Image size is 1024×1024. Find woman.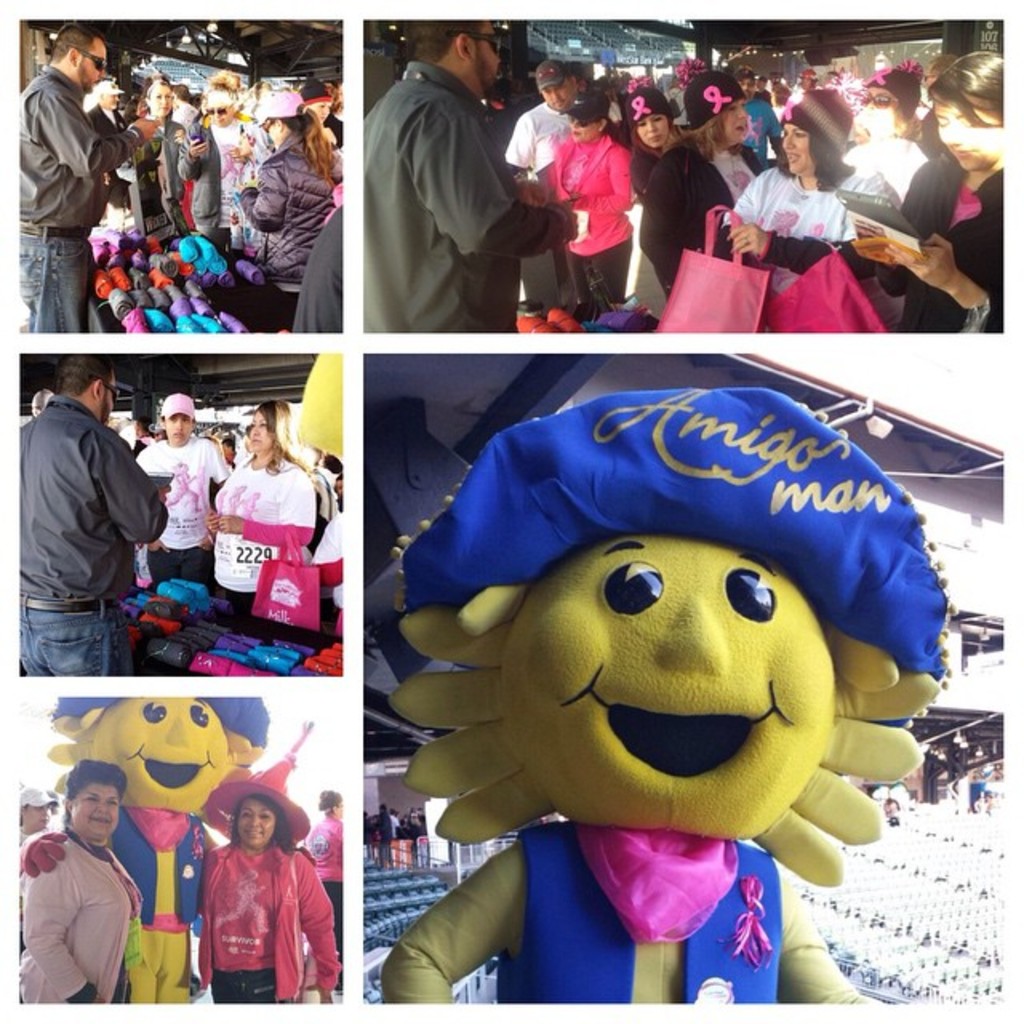
(x1=538, y1=88, x2=642, y2=322).
